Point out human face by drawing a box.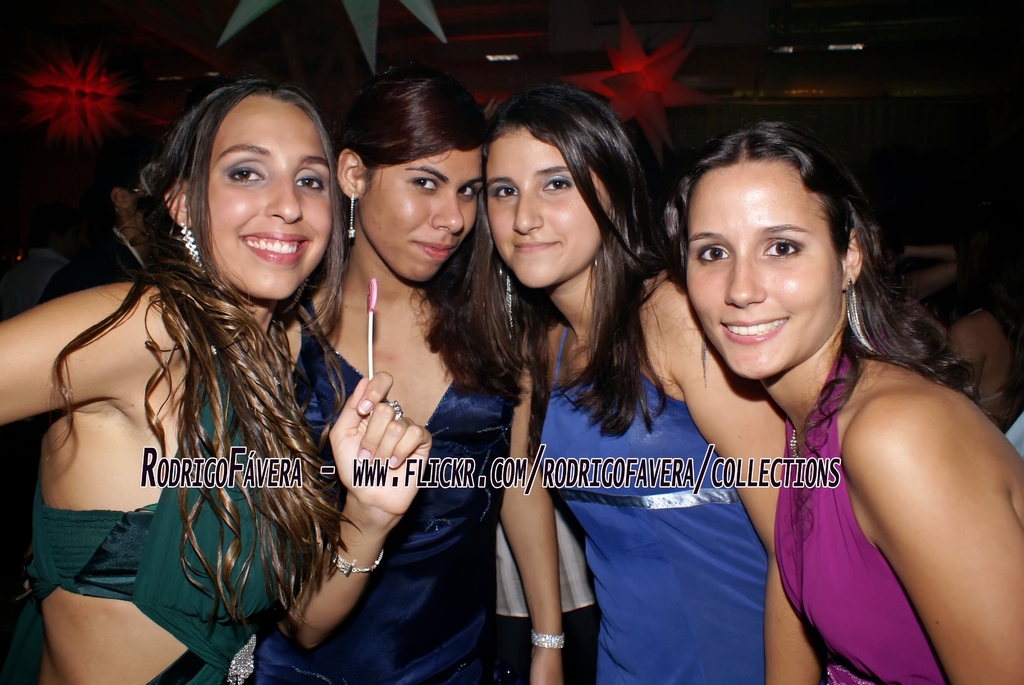
box=[184, 90, 335, 304].
